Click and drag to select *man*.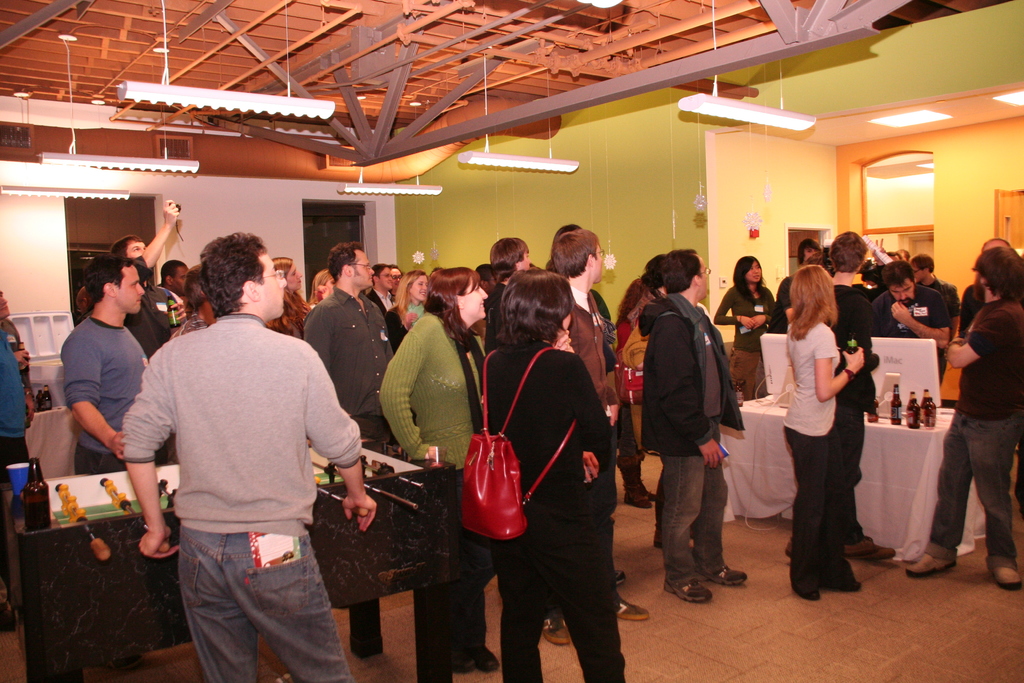
Selection: [362, 261, 395, 309].
